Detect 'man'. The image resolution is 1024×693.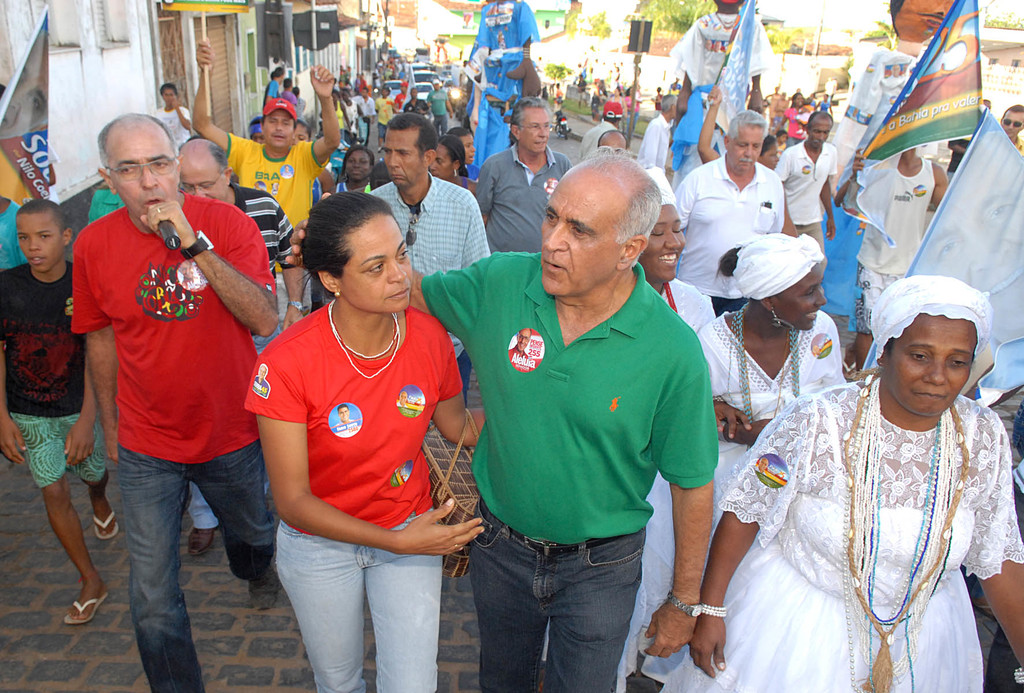
[left=391, top=81, right=410, bottom=112].
